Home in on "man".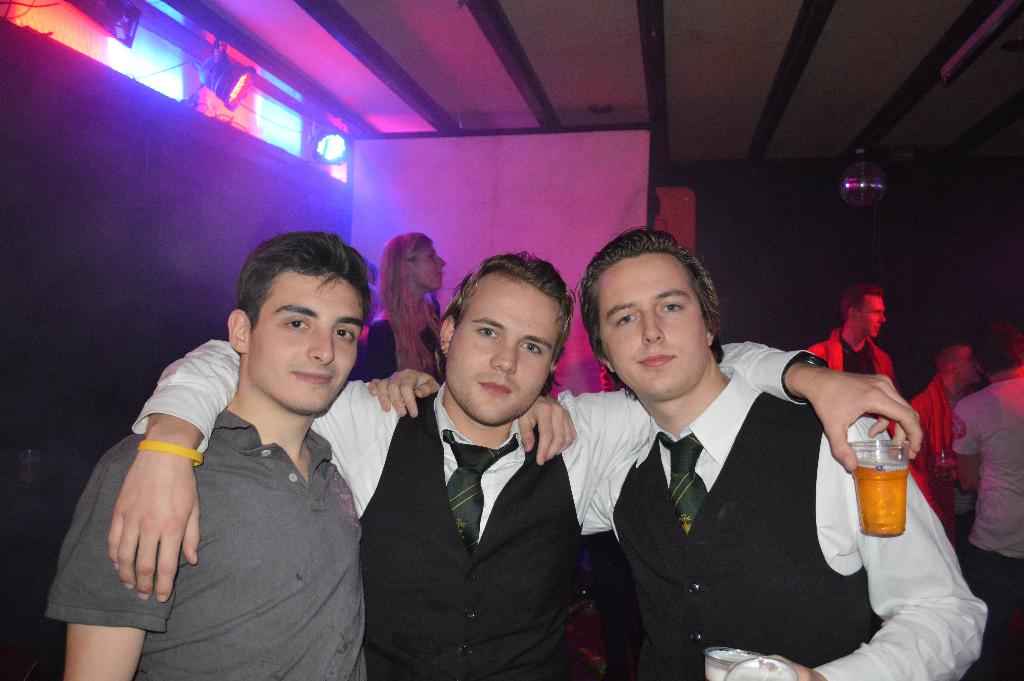
Homed in at (x1=911, y1=343, x2=982, y2=531).
